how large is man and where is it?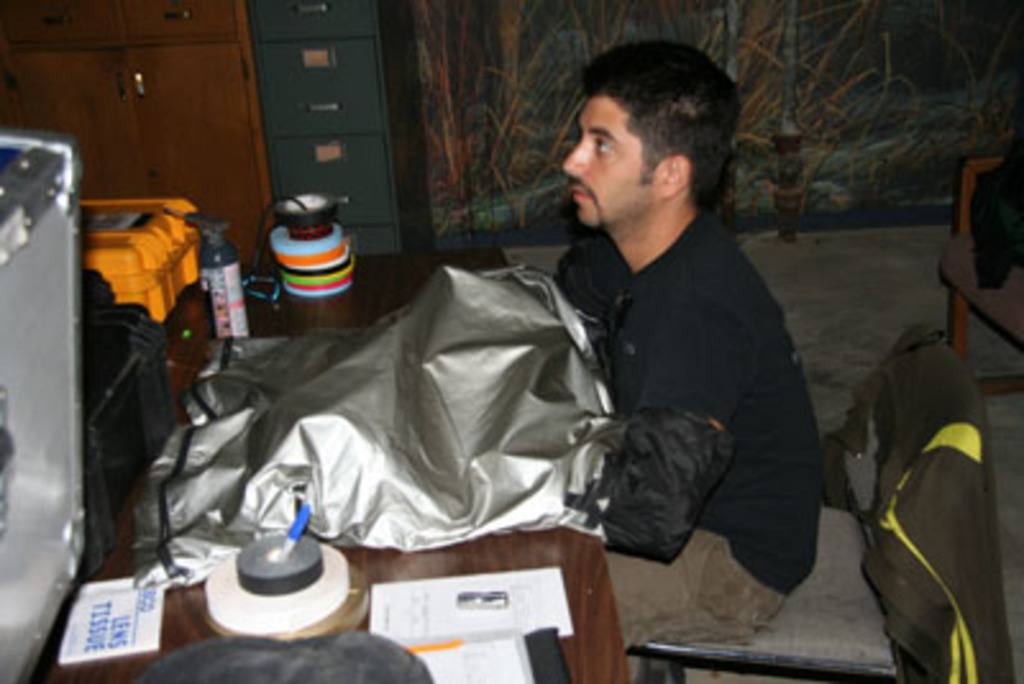
Bounding box: <bbox>550, 31, 829, 679</bbox>.
